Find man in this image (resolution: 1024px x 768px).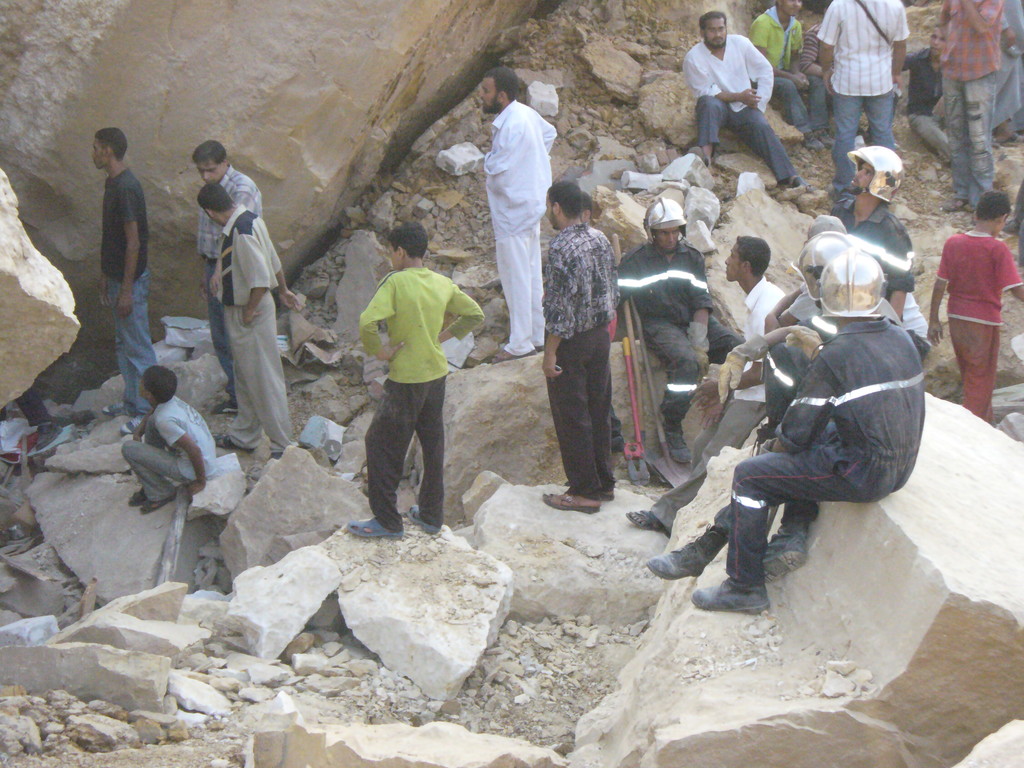
(x1=644, y1=228, x2=825, y2=583).
